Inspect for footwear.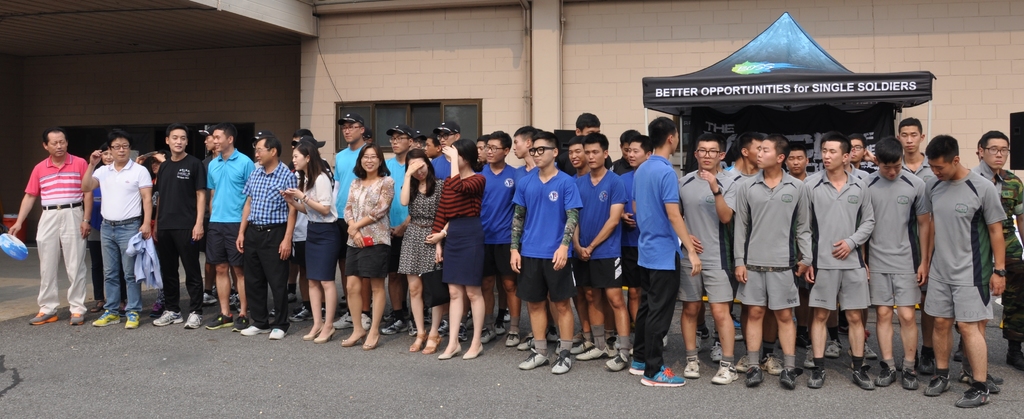
Inspection: locate(122, 311, 138, 330).
